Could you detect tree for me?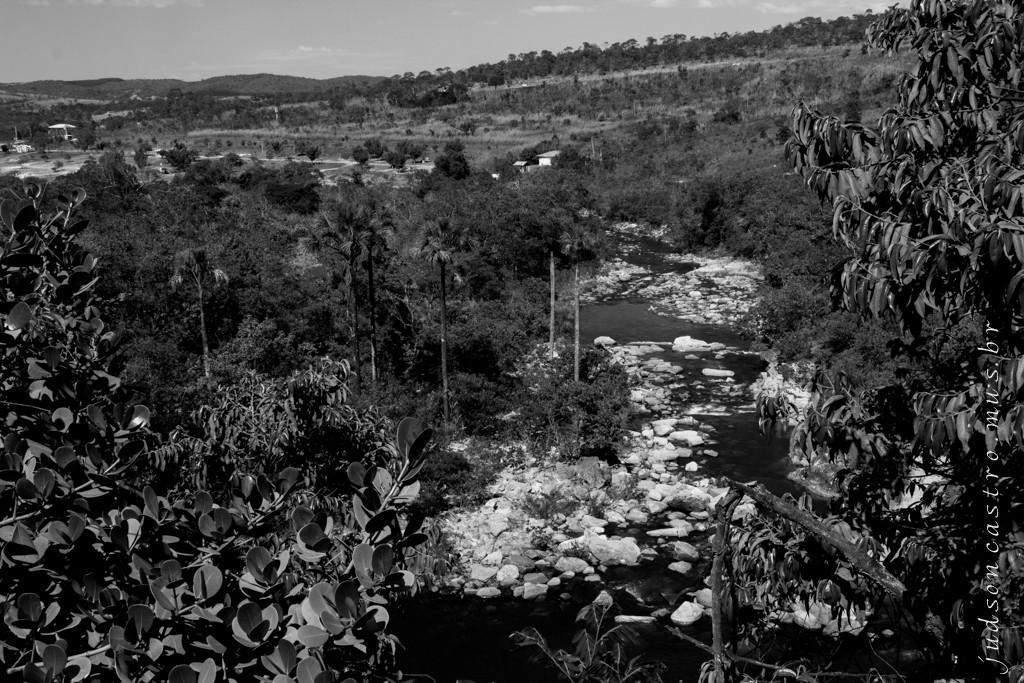
Detection result: (388,153,401,167).
